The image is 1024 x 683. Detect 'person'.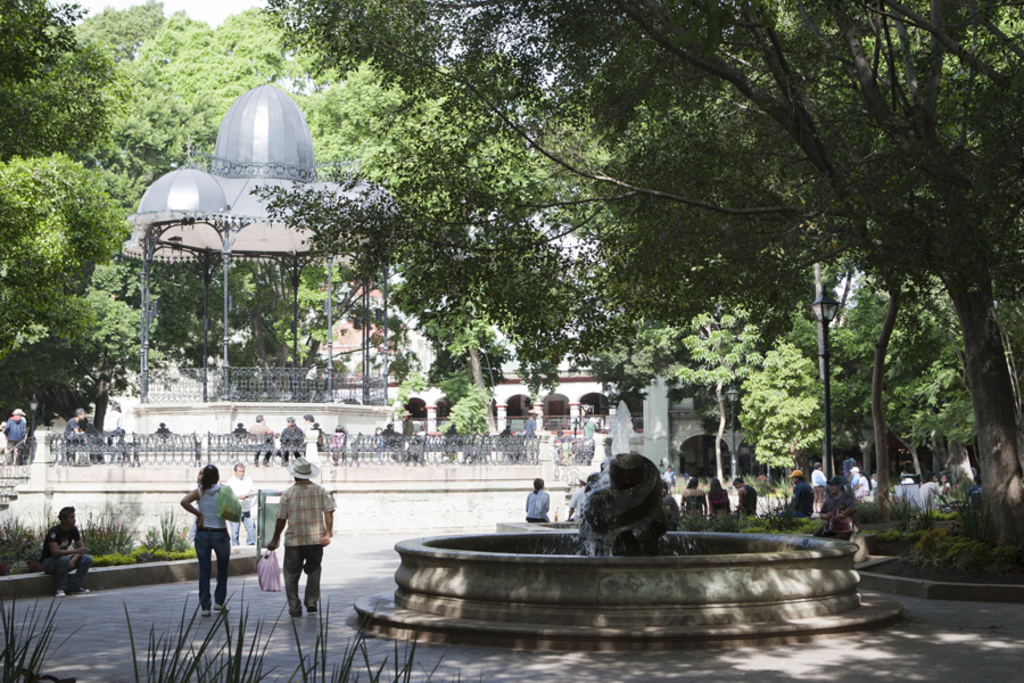
Detection: <region>375, 423, 402, 456</region>.
